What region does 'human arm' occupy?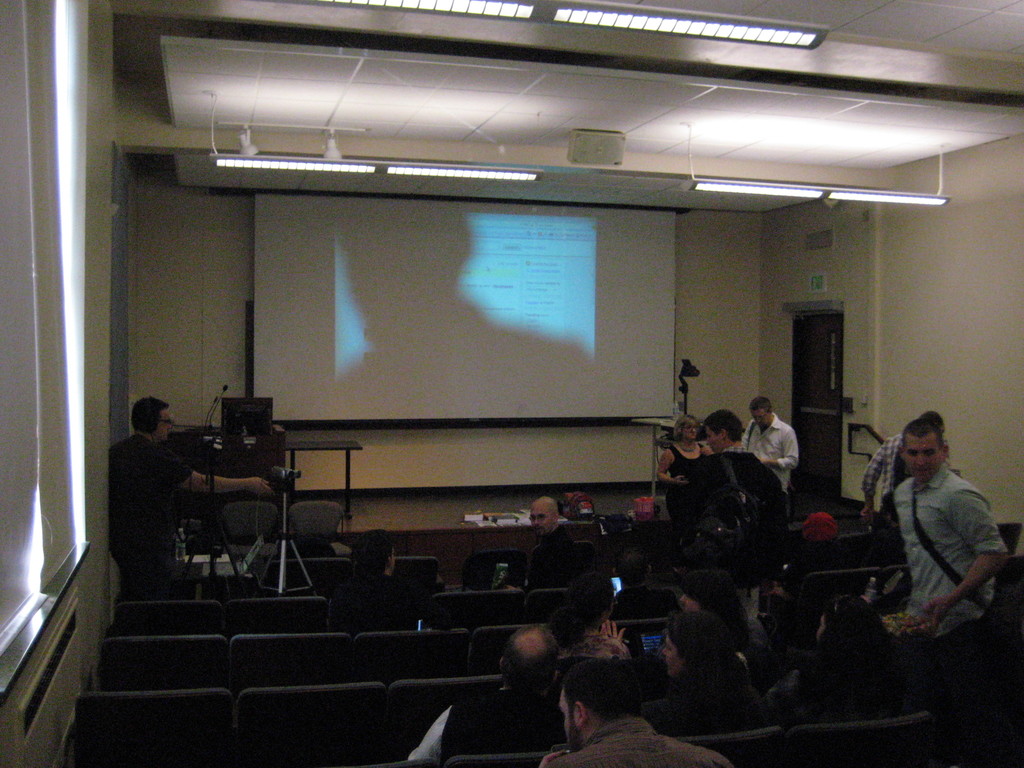
x1=740 y1=419 x2=754 y2=449.
